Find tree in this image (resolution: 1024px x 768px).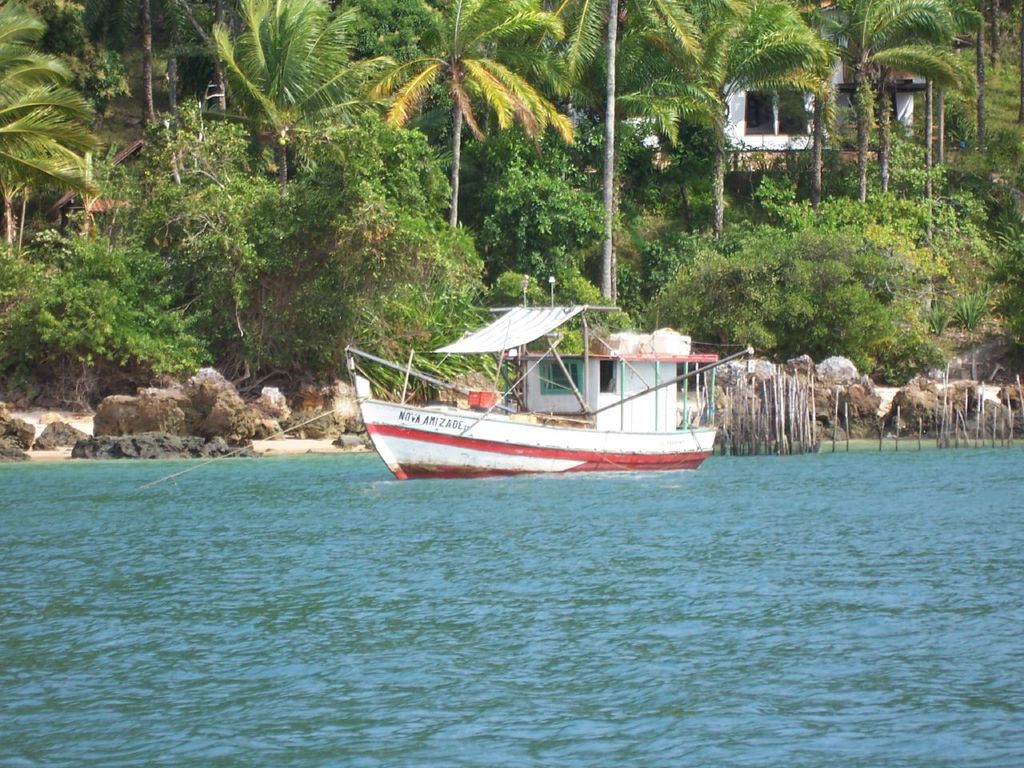
box=[531, 0, 718, 339].
